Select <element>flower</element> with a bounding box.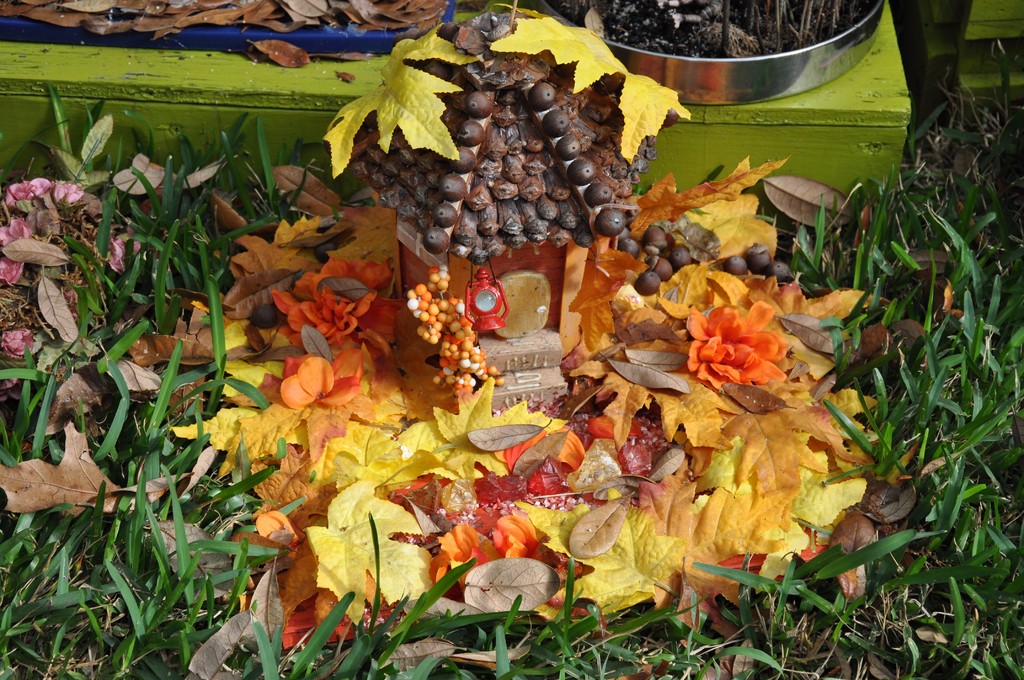
{"left": 261, "top": 253, "right": 390, "bottom": 349}.
